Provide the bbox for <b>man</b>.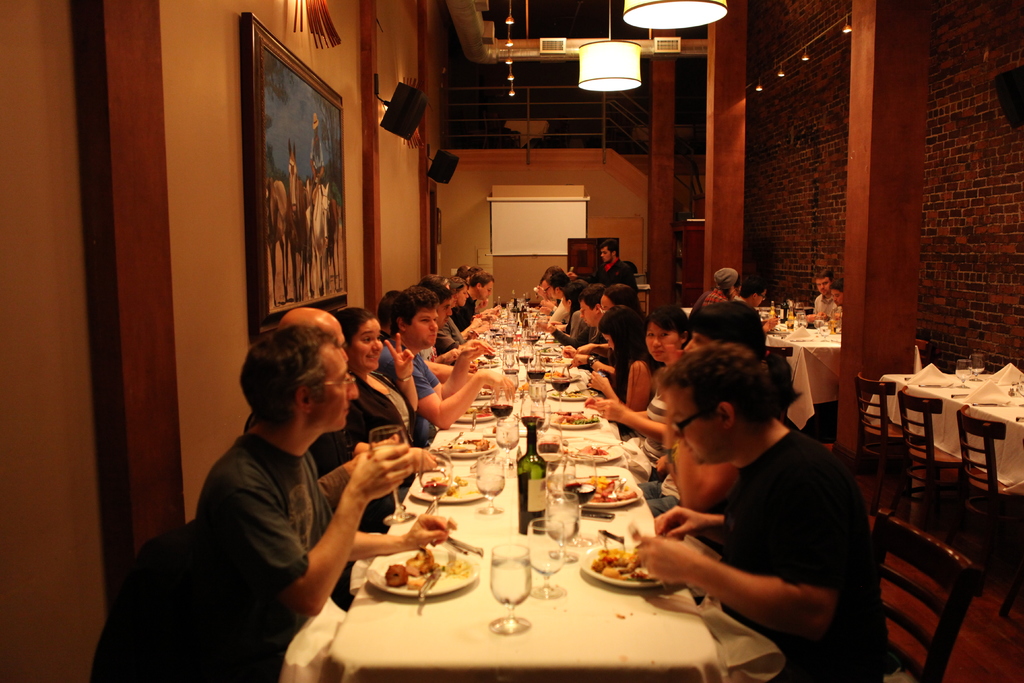
box(537, 284, 586, 345).
